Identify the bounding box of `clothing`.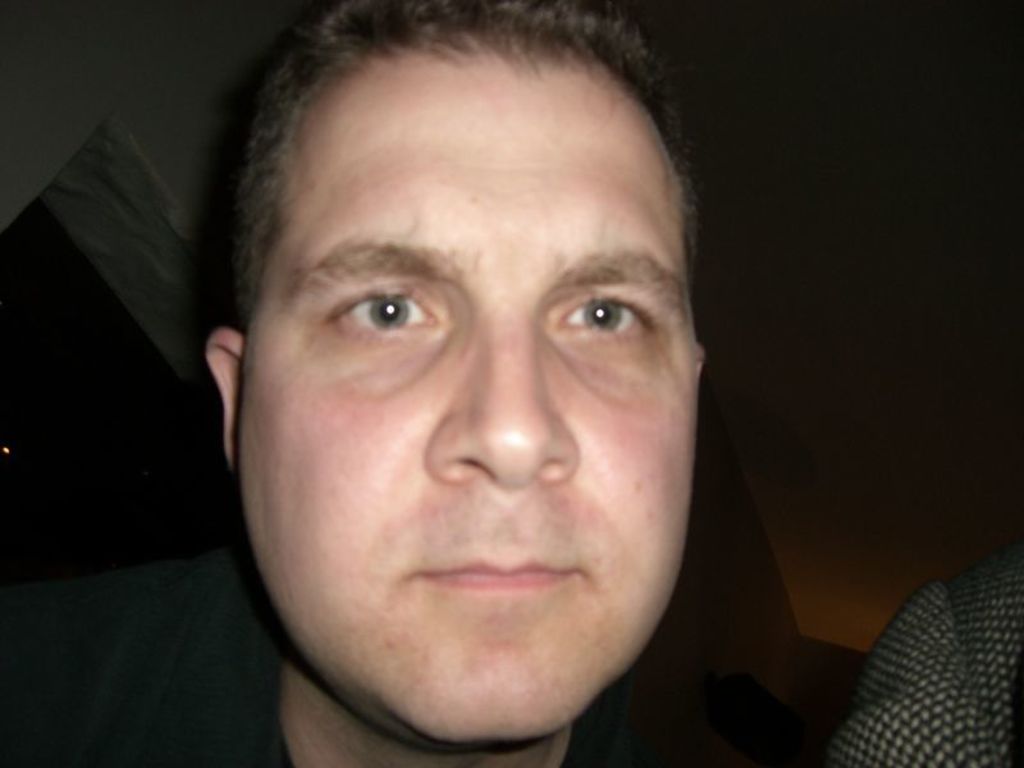
{"left": 4, "top": 532, "right": 298, "bottom": 767}.
